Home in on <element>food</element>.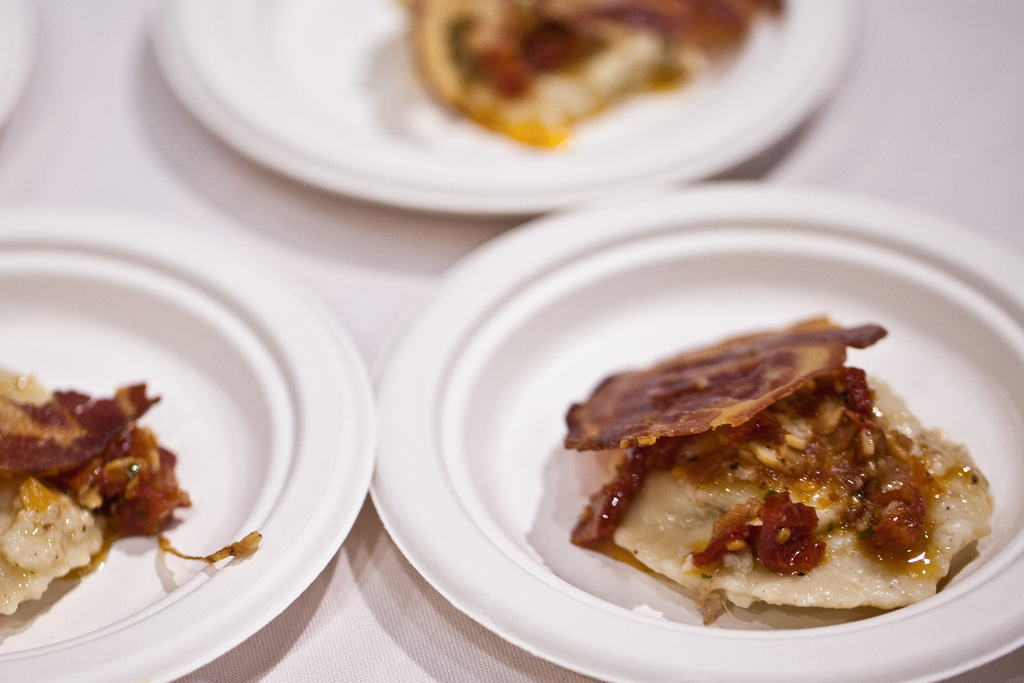
Homed in at (0,362,262,622).
